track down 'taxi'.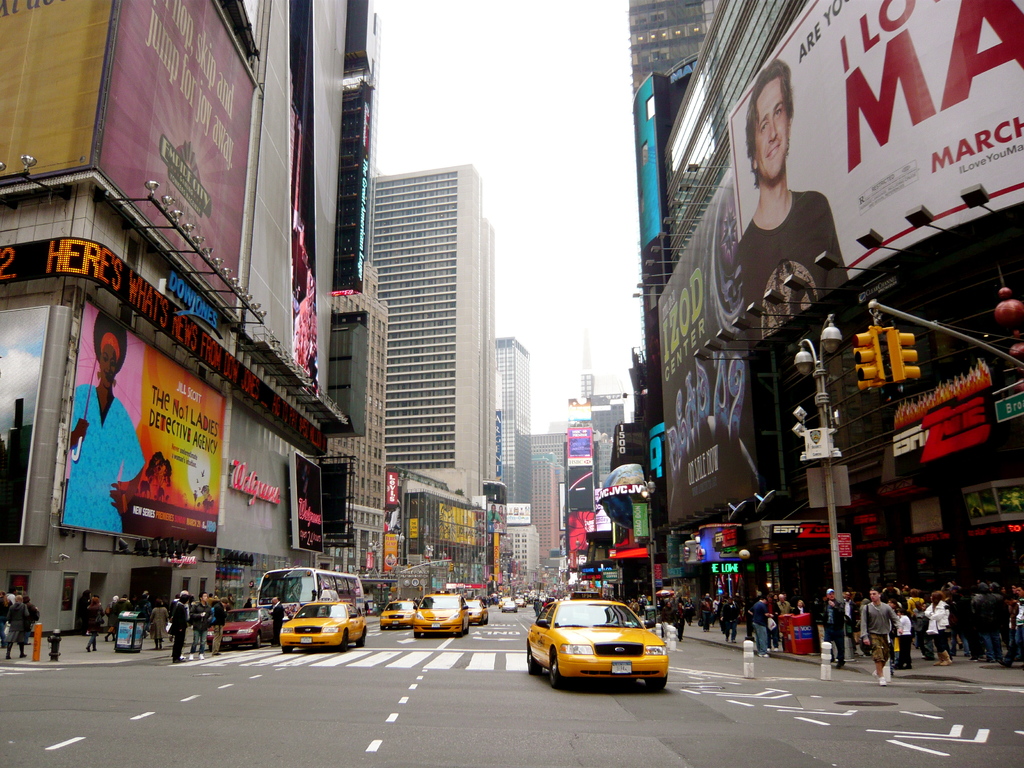
Tracked to bbox=[525, 592, 675, 696].
